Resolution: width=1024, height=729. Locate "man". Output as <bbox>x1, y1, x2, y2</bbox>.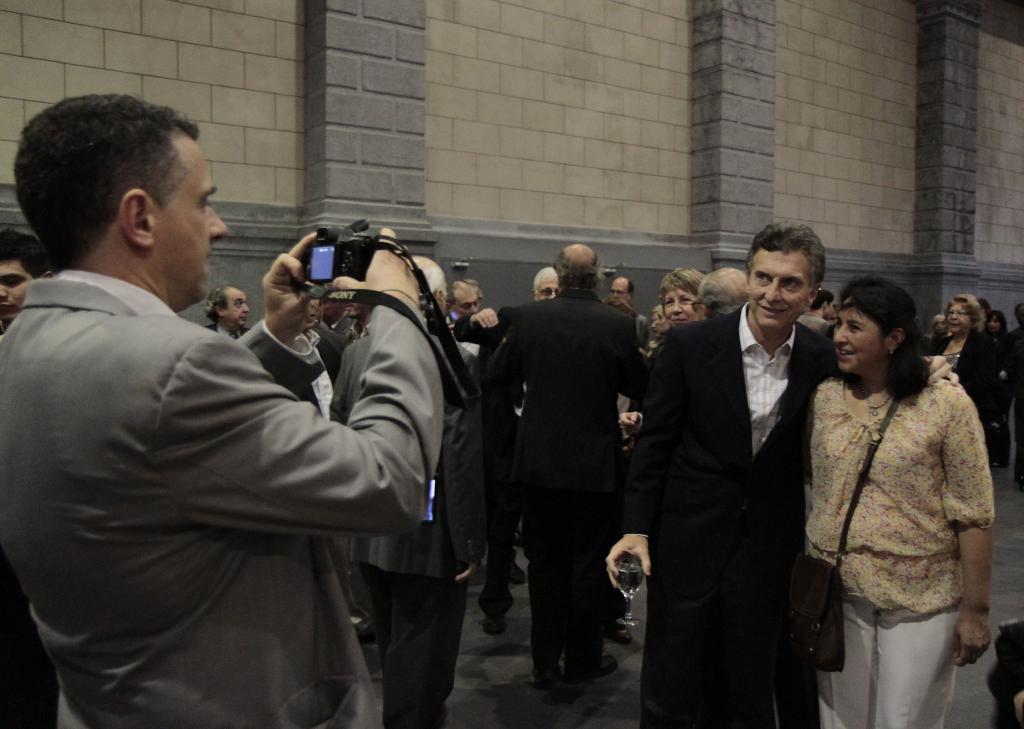
<bbox>445, 276, 489, 337</bbox>.
